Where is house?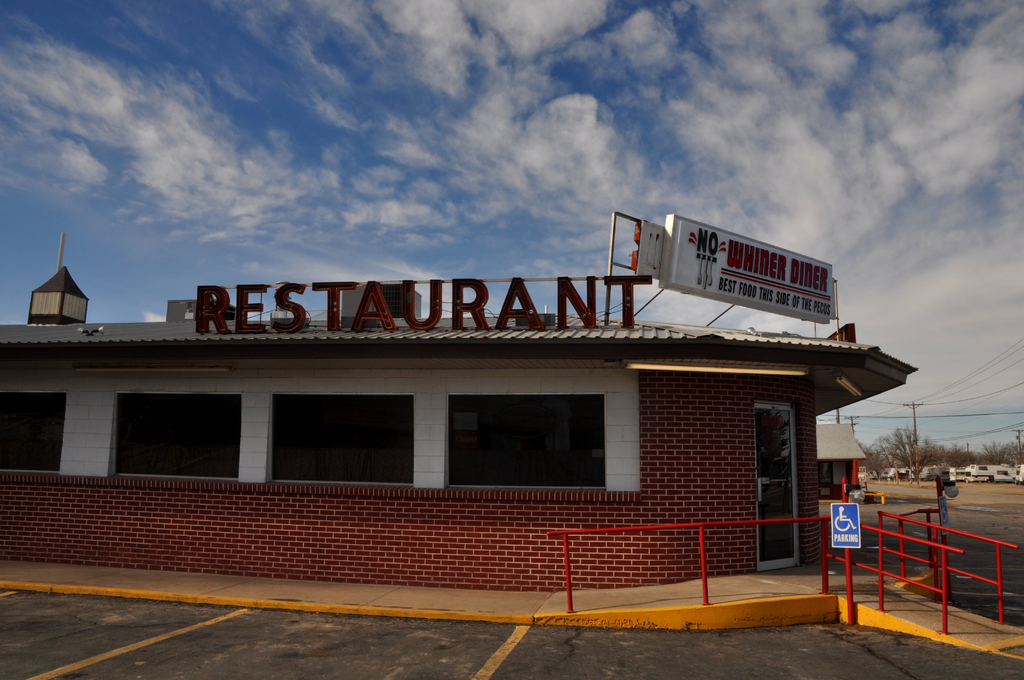
(0, 161, 925, 609).
